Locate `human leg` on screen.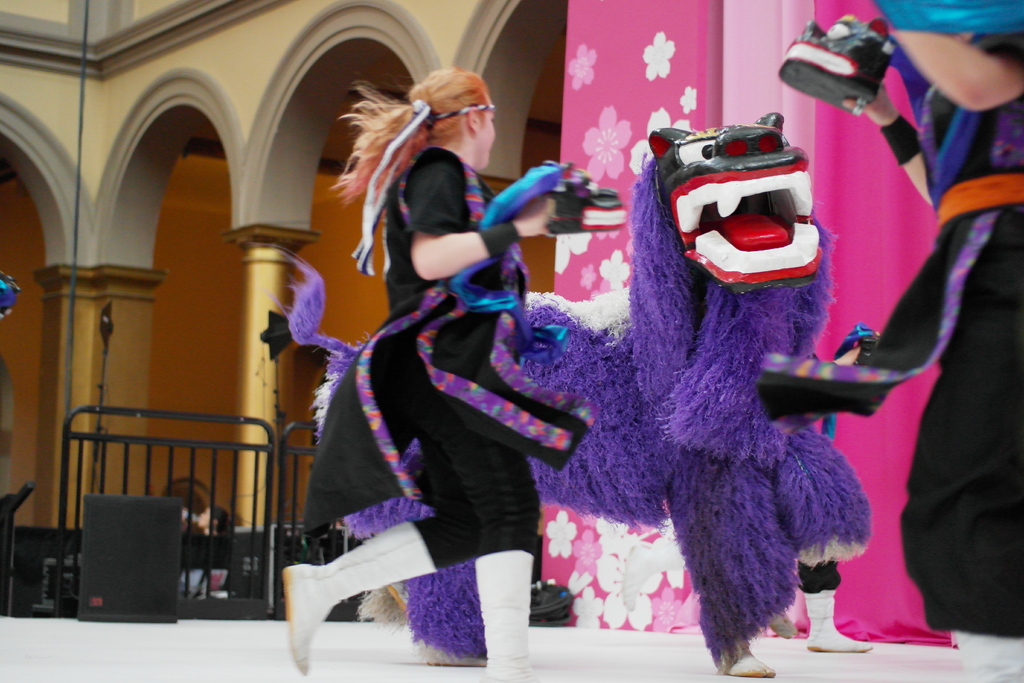
On screen at {"x1": 283, "y1": 446, "x2": 477, "y2": 679}.
